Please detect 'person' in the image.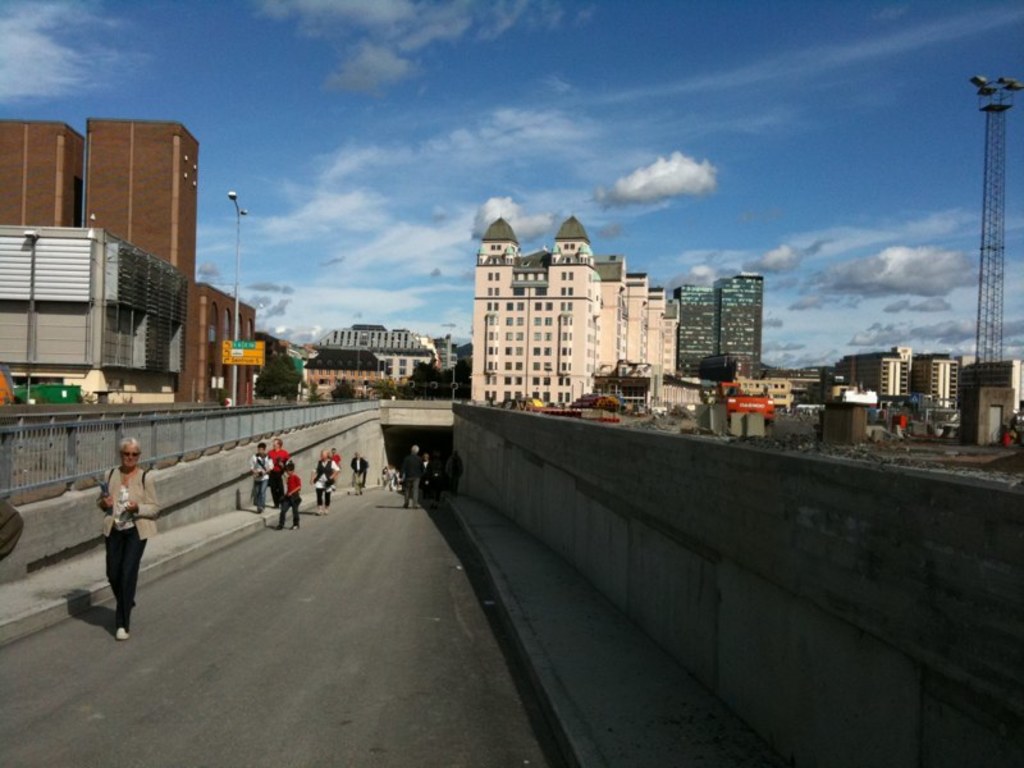
pyautogui.locateOnScreen(442, 447, 465, 495).
